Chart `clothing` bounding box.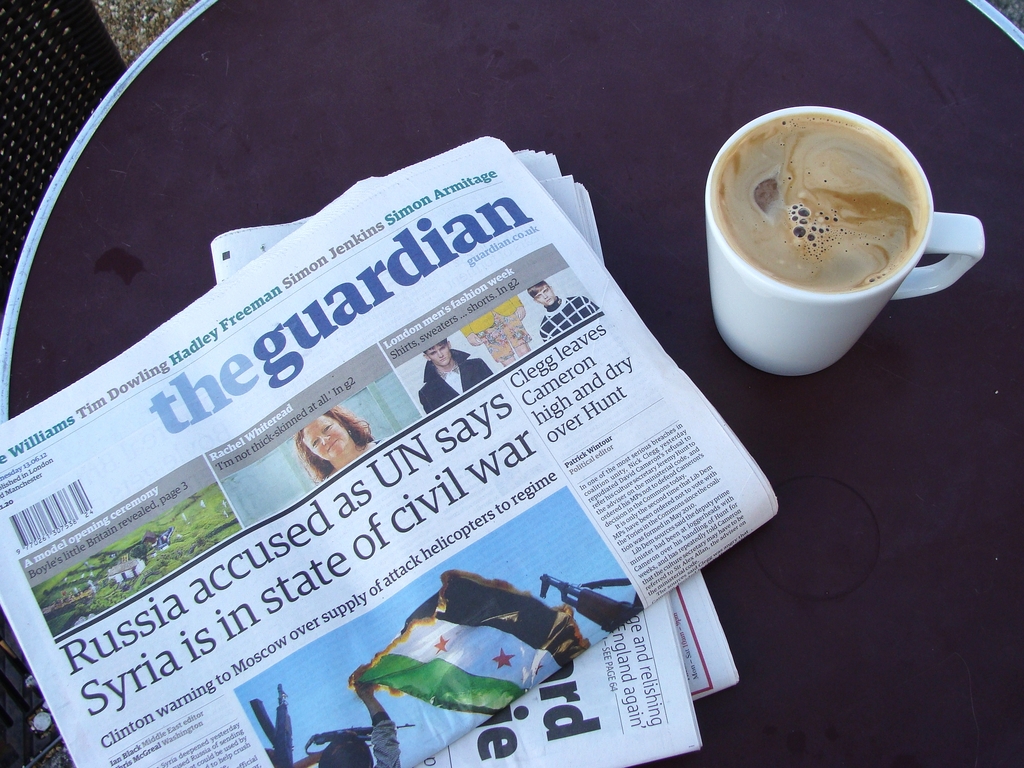
Charted: [420,352,491,417].
